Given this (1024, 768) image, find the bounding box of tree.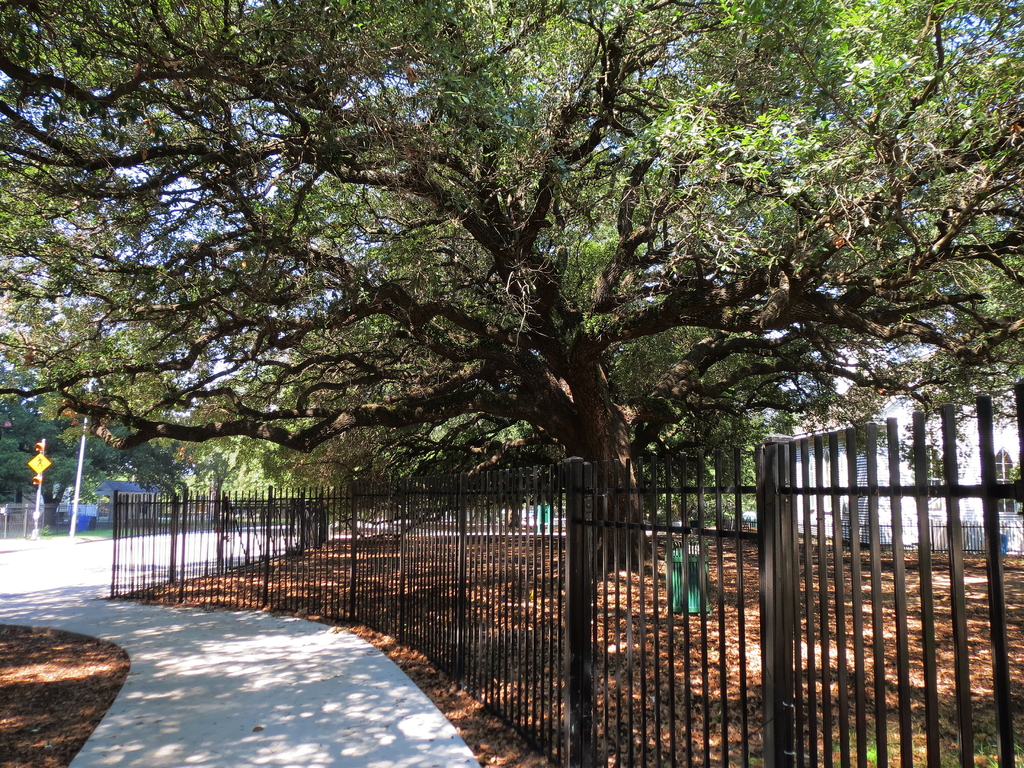
{"left": 0, "top": 0, "right": 1023, "bottom": 767}.
